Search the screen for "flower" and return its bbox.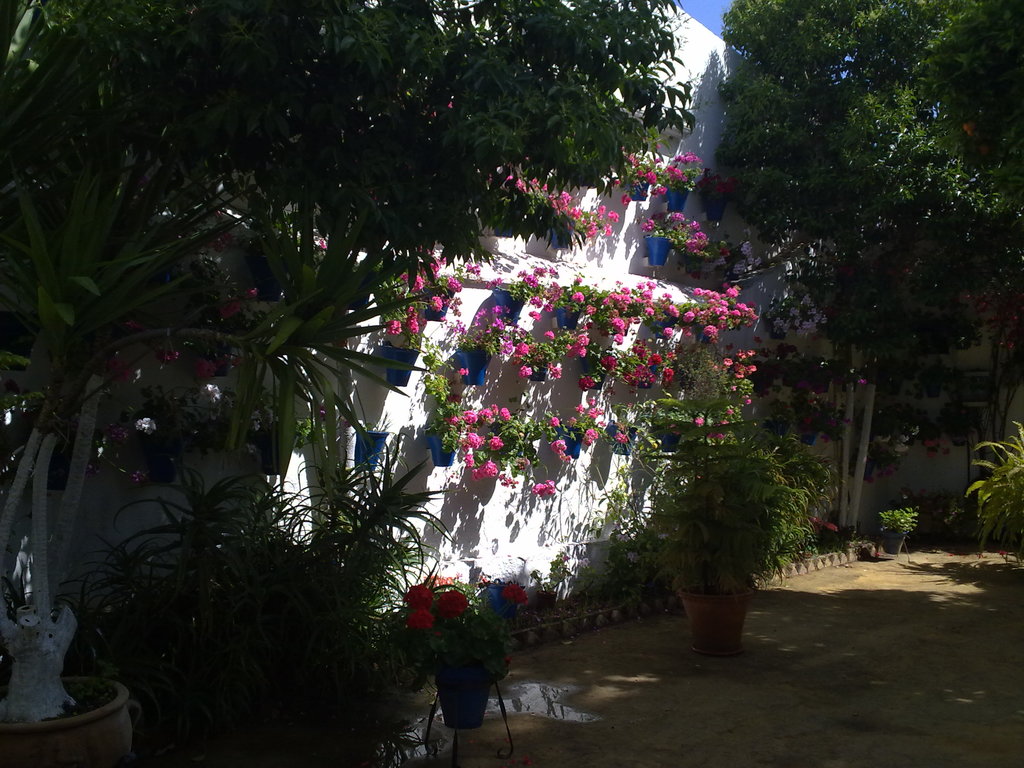
Found: rect(405, 609, 431, 626).
